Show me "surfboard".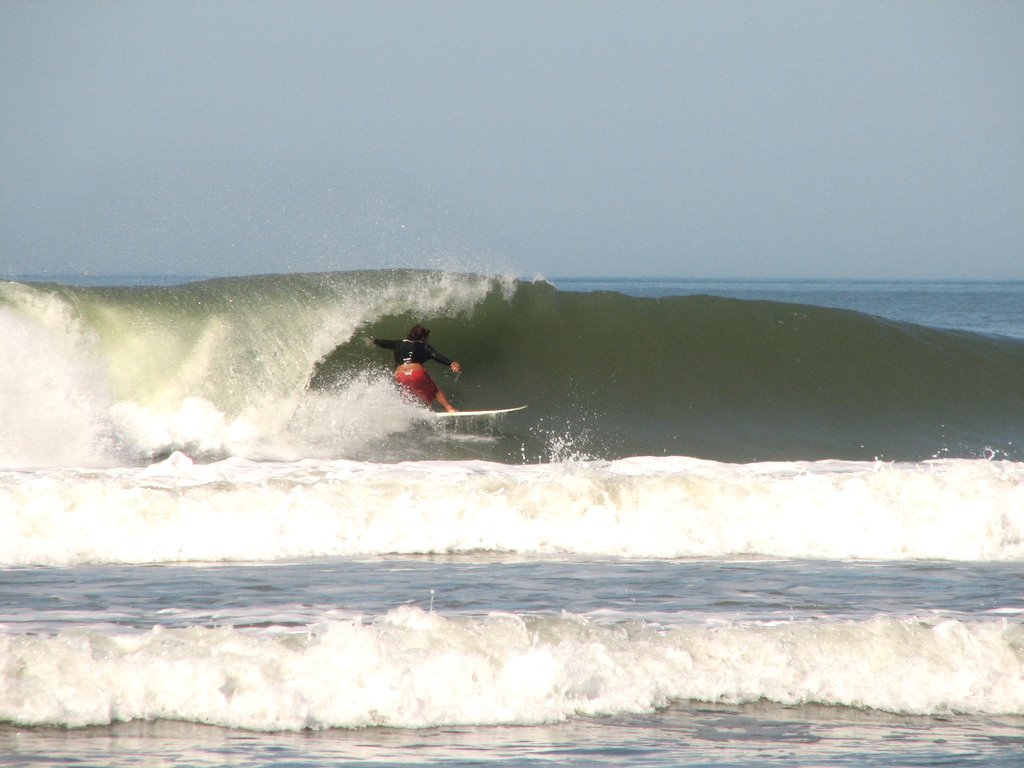
"surfboard" is here: box(429, 407, 528, 422).
